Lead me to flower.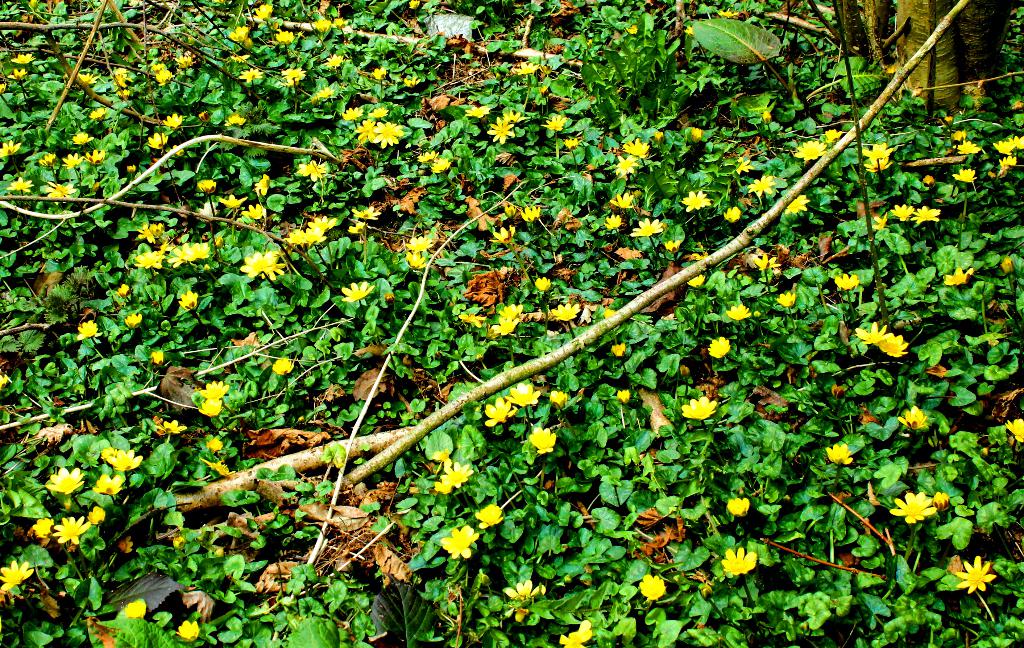
Lead to 824:444:852:469.
